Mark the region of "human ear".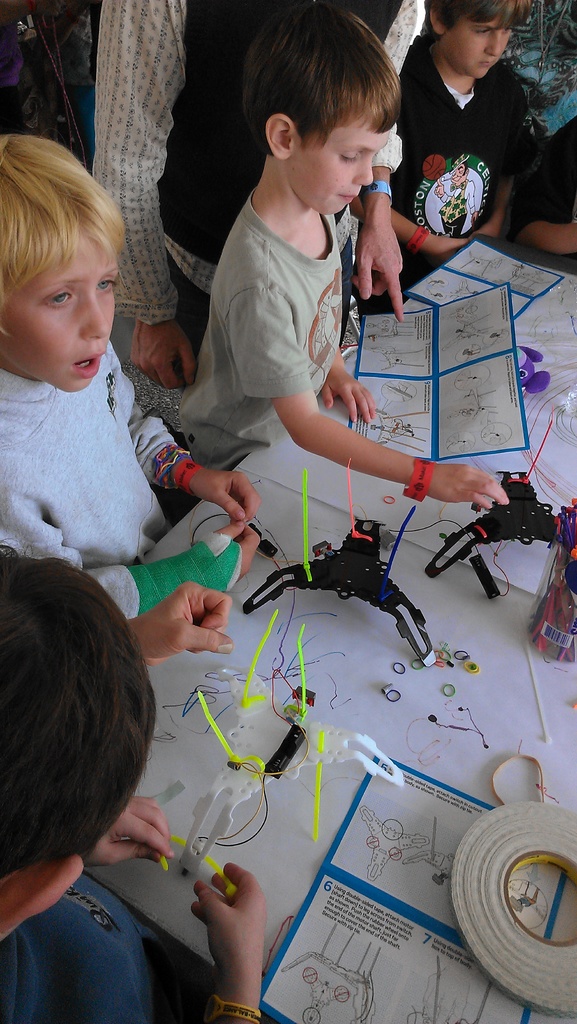
Region: {"x1": 426, "y1": 0, "x2": 442, "y2": 42}.
